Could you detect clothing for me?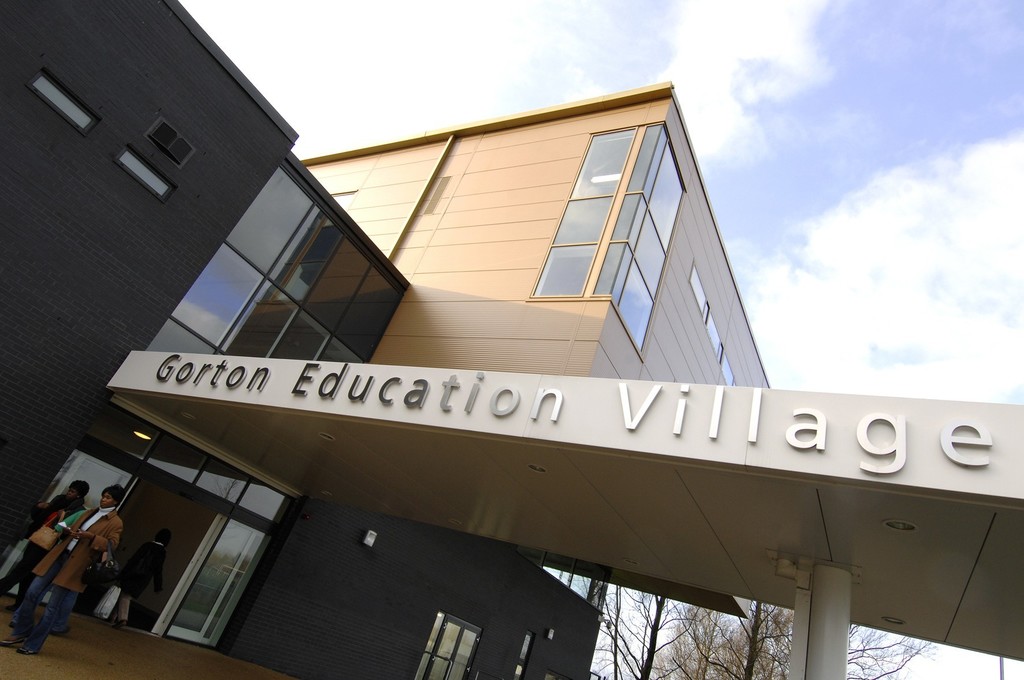
Detection result: select_region(1, 500, 92, 638).
